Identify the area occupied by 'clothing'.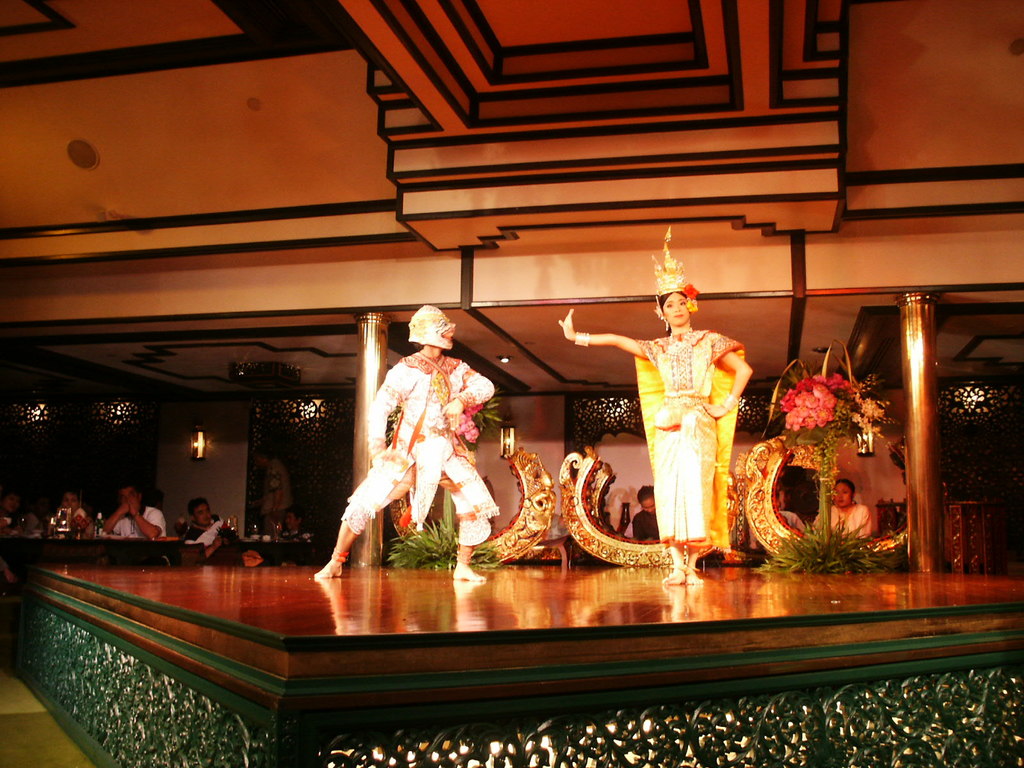
Area: (x1=180, y1=515, x2=230, y2=547).
